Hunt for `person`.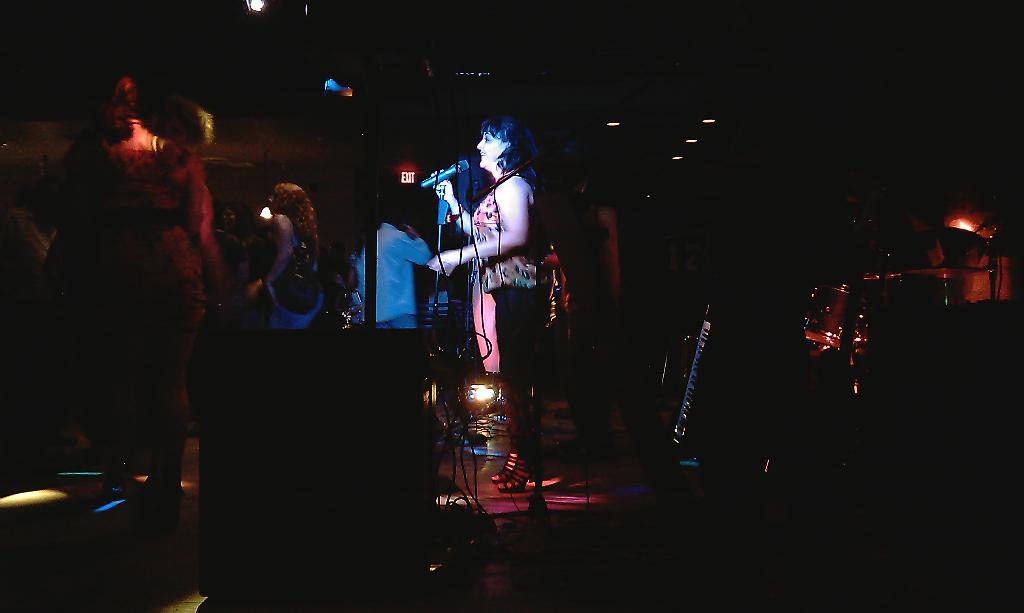
Hunted down at (x1=442, y1=109, x2=564, y2=441).
